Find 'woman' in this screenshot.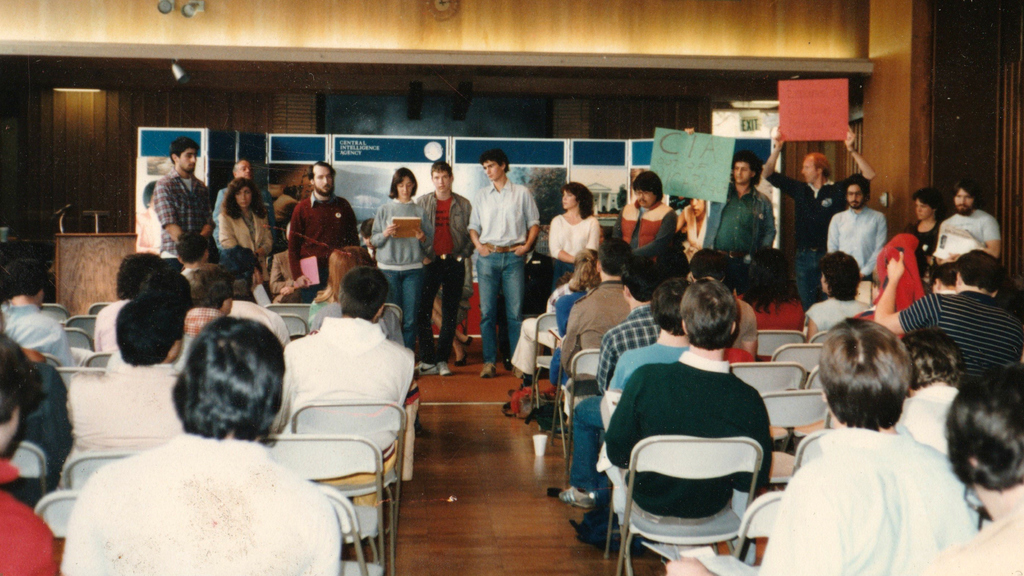
The bounding box for 'woman' is <box>550,183,600,280</box>.
